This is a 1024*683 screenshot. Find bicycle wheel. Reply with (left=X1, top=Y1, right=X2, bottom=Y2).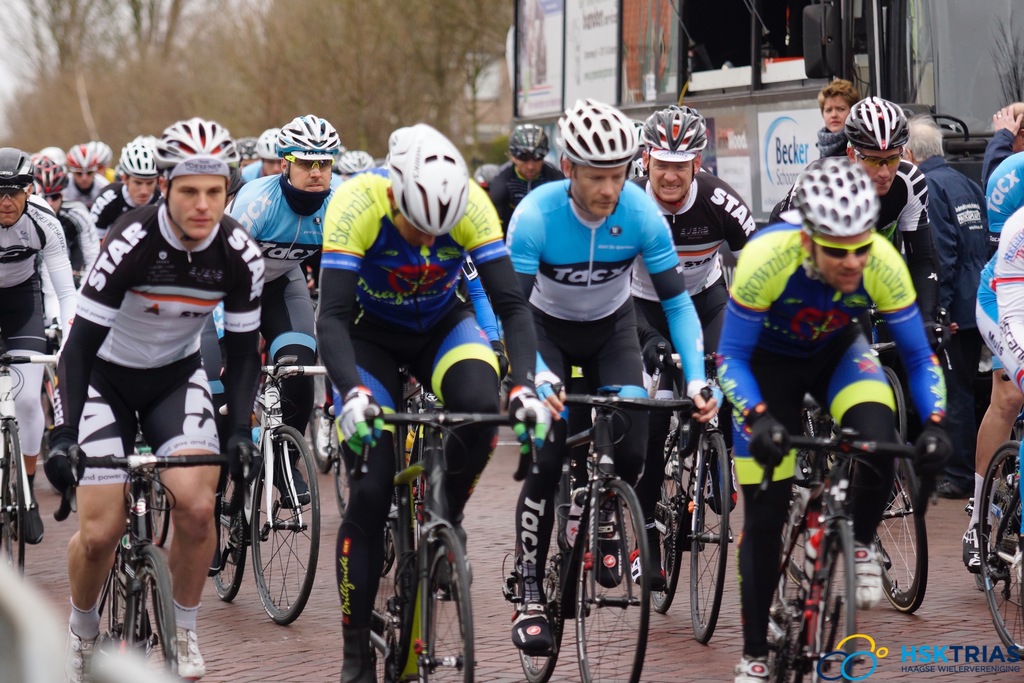
(left=0, top=415, right=29, bottom=582).
